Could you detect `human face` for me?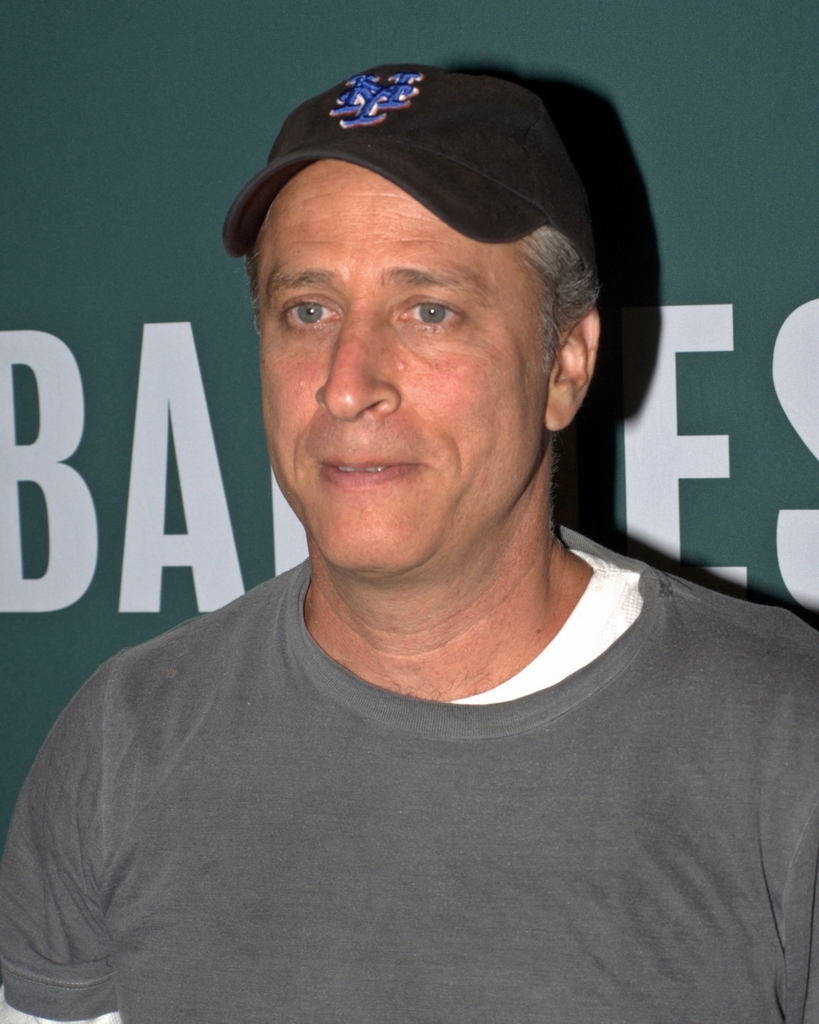
Detection result: bbox=[253, 161, 545, 572].
